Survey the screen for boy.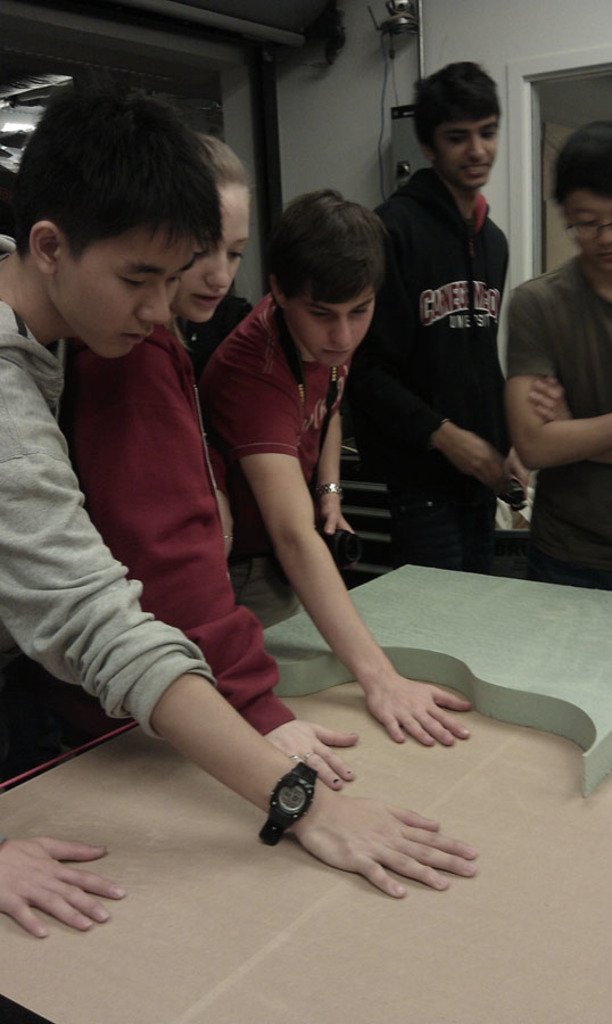
Survey found: [342,55,531,584].
